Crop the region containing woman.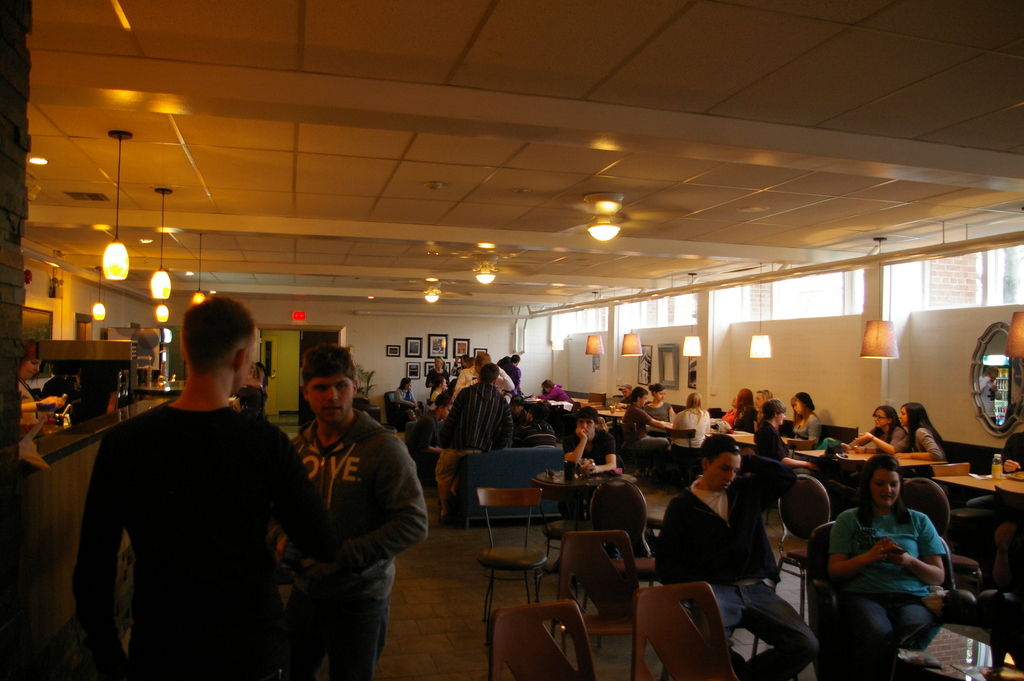
Crop region: [x1=982, y1=435, x2=1023, y2=557].
